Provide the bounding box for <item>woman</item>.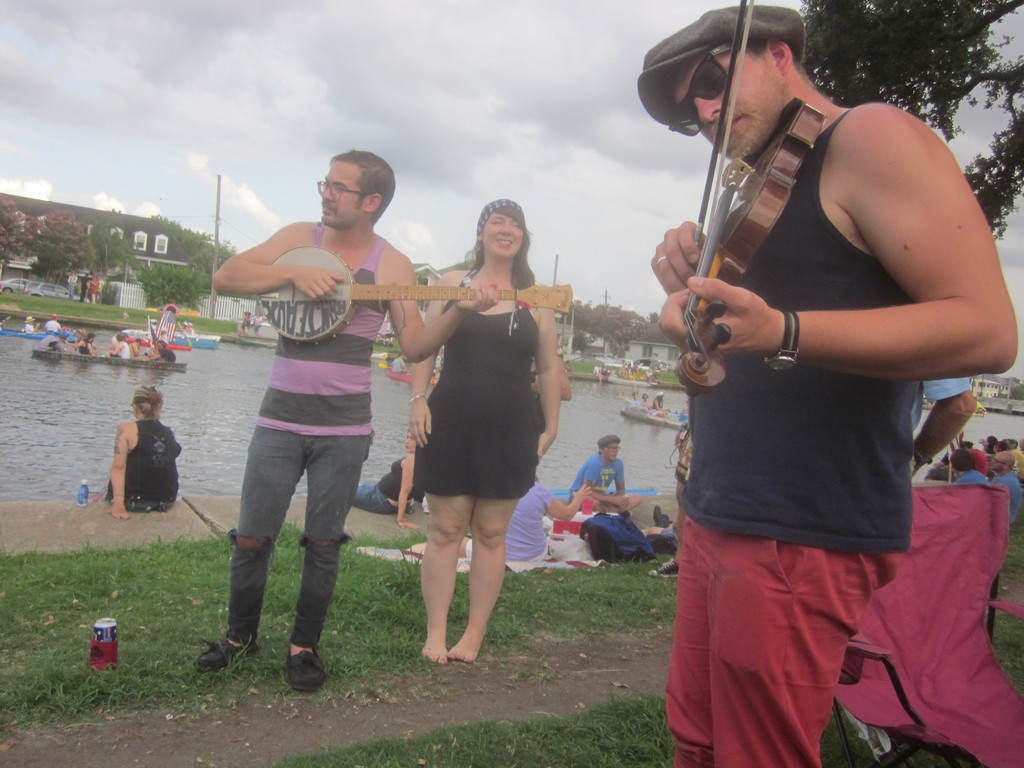
bbox(63, 270, 78, 303).
